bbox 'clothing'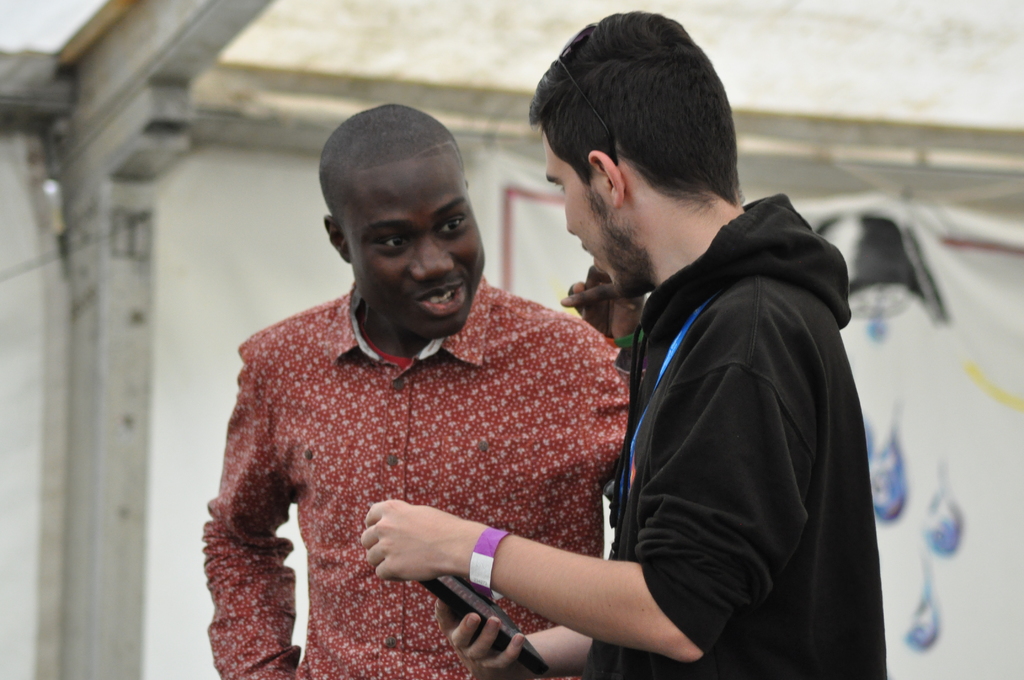
200:281:630:679
